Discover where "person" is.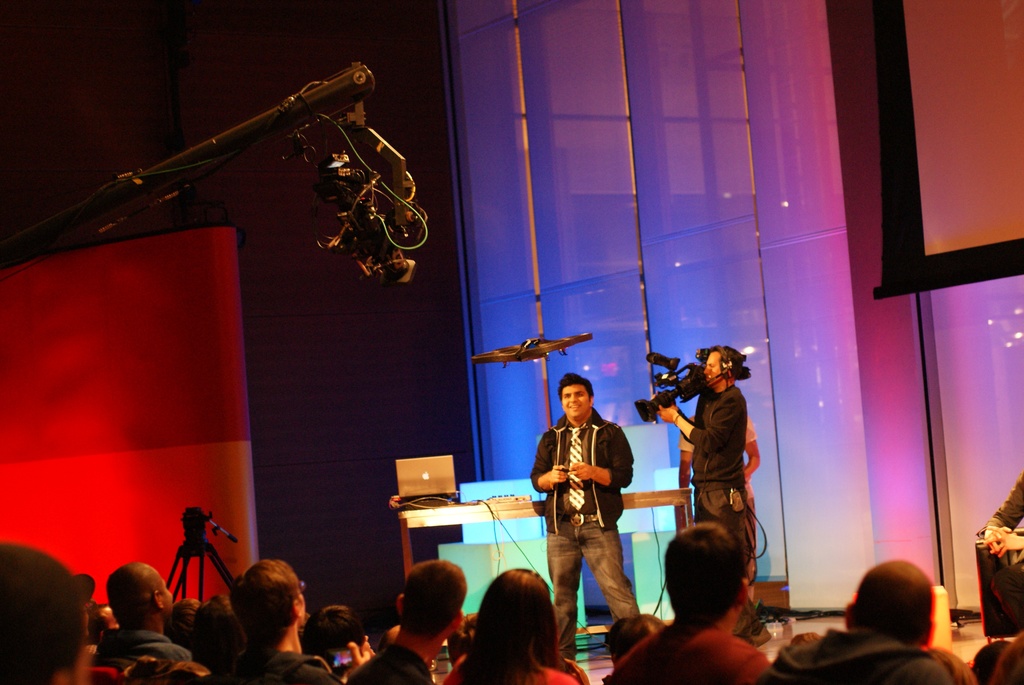
Discovered at [441,566,592,684].
